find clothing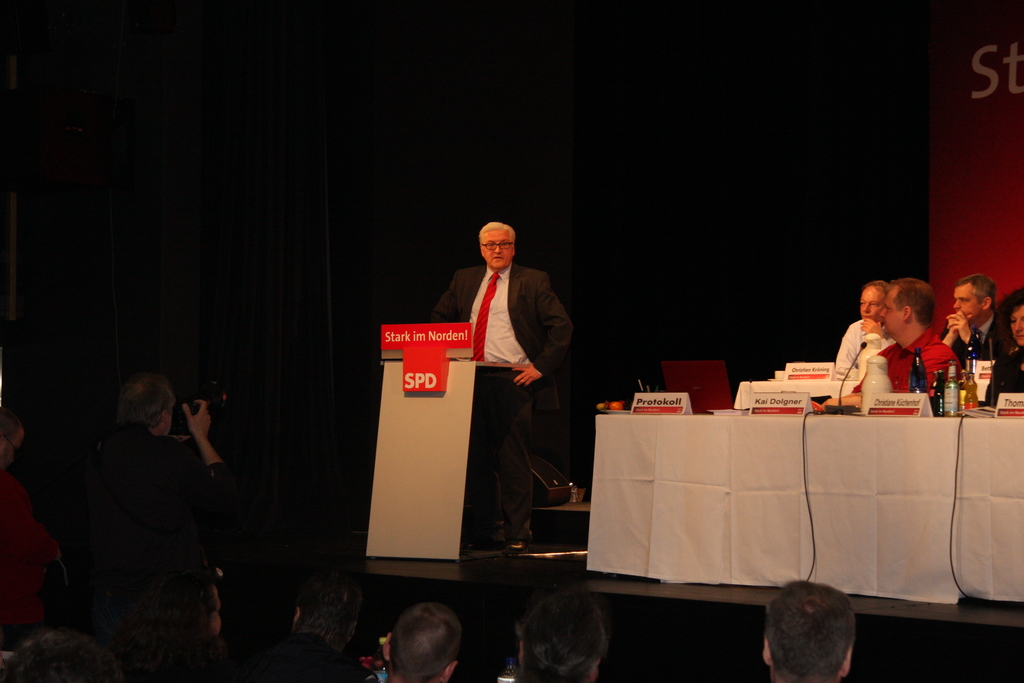
BBox(429, 260, 578, 536)
